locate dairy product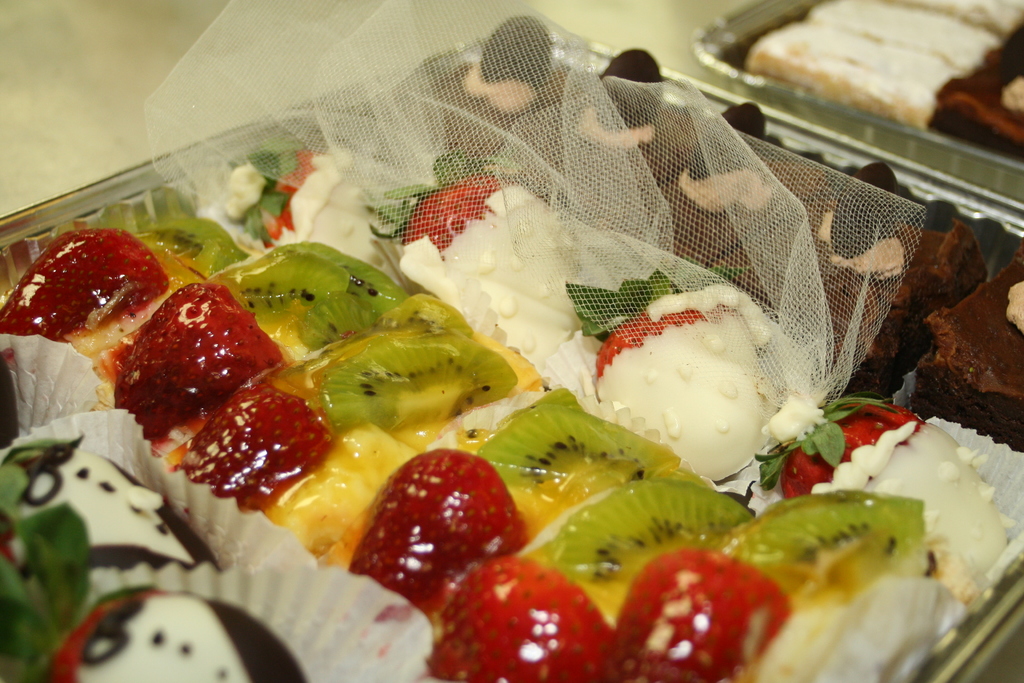
[x1=0, y1=450, x2=209, y2=682]
